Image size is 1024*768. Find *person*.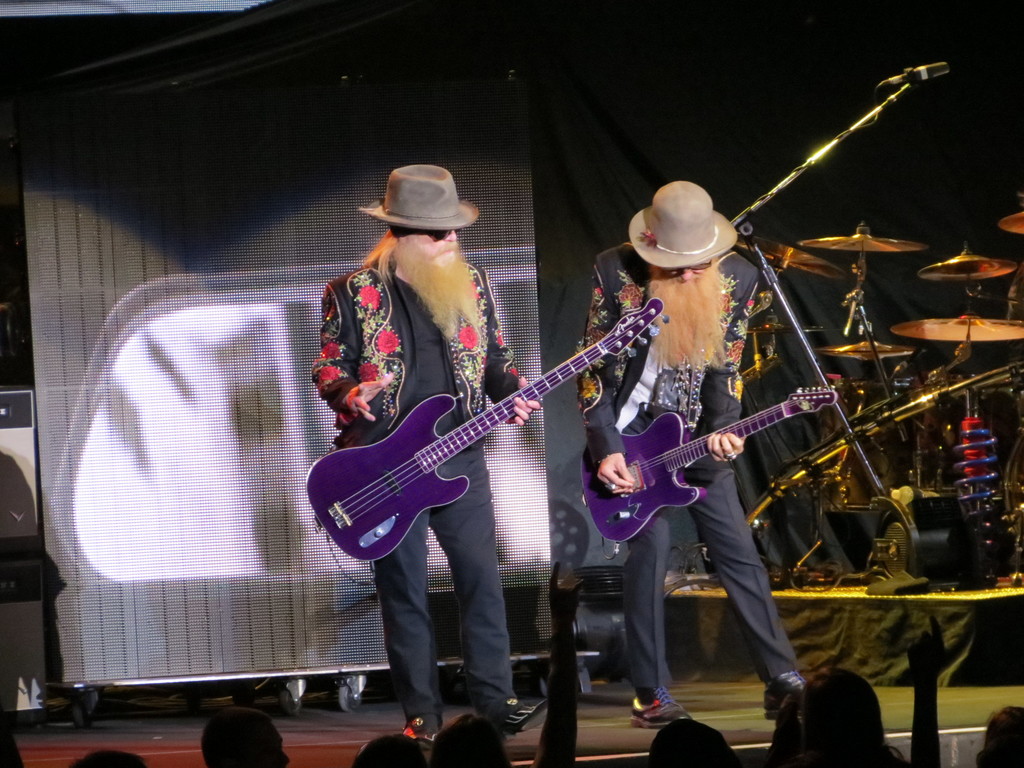
x1=351 y1=732 x2=424 y2=767.
